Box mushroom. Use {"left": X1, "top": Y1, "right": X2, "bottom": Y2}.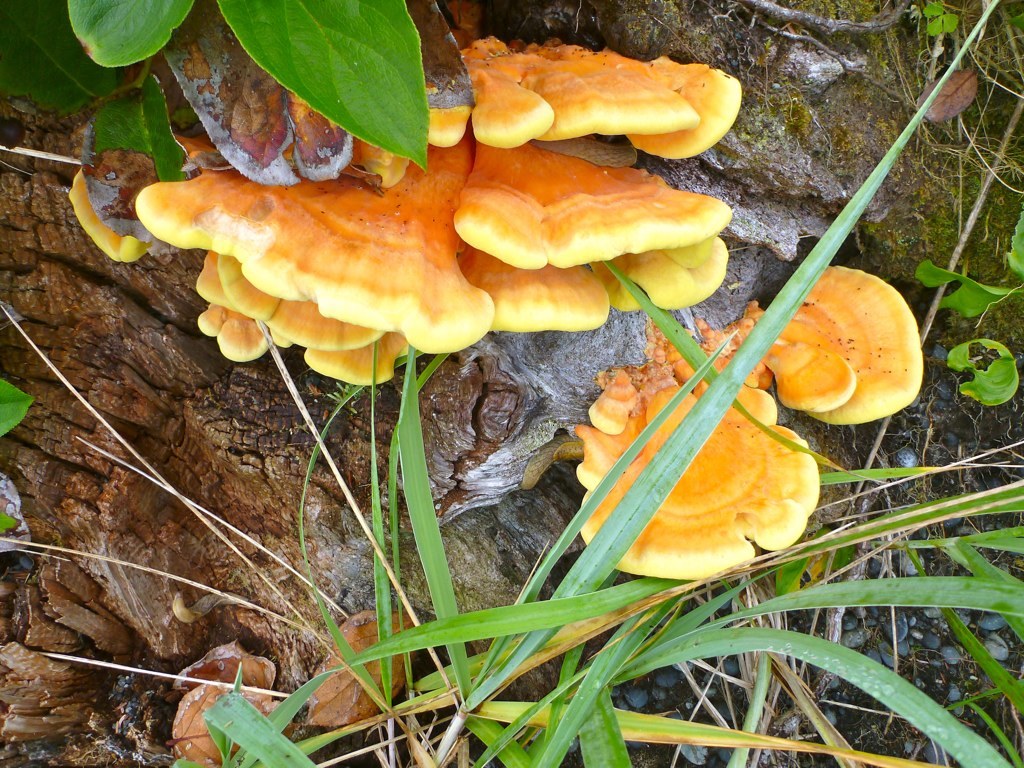
{"left": 169, "top": 641, "right": 292, "bottom": 767}.
